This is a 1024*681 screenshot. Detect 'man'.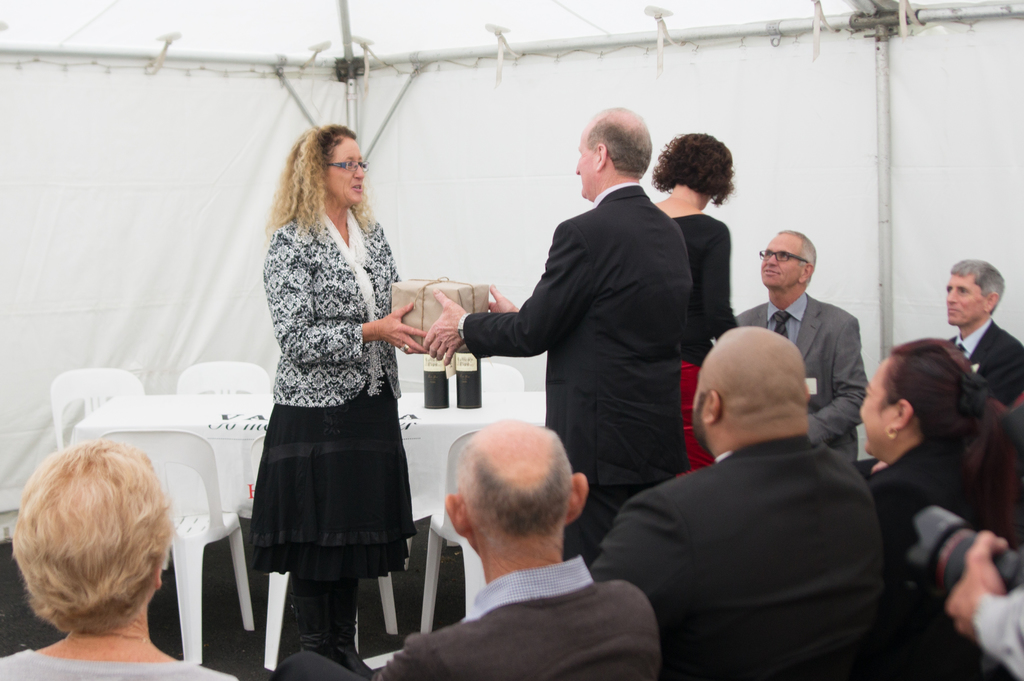
(left=420, top=104, right=696, bottom=559).
